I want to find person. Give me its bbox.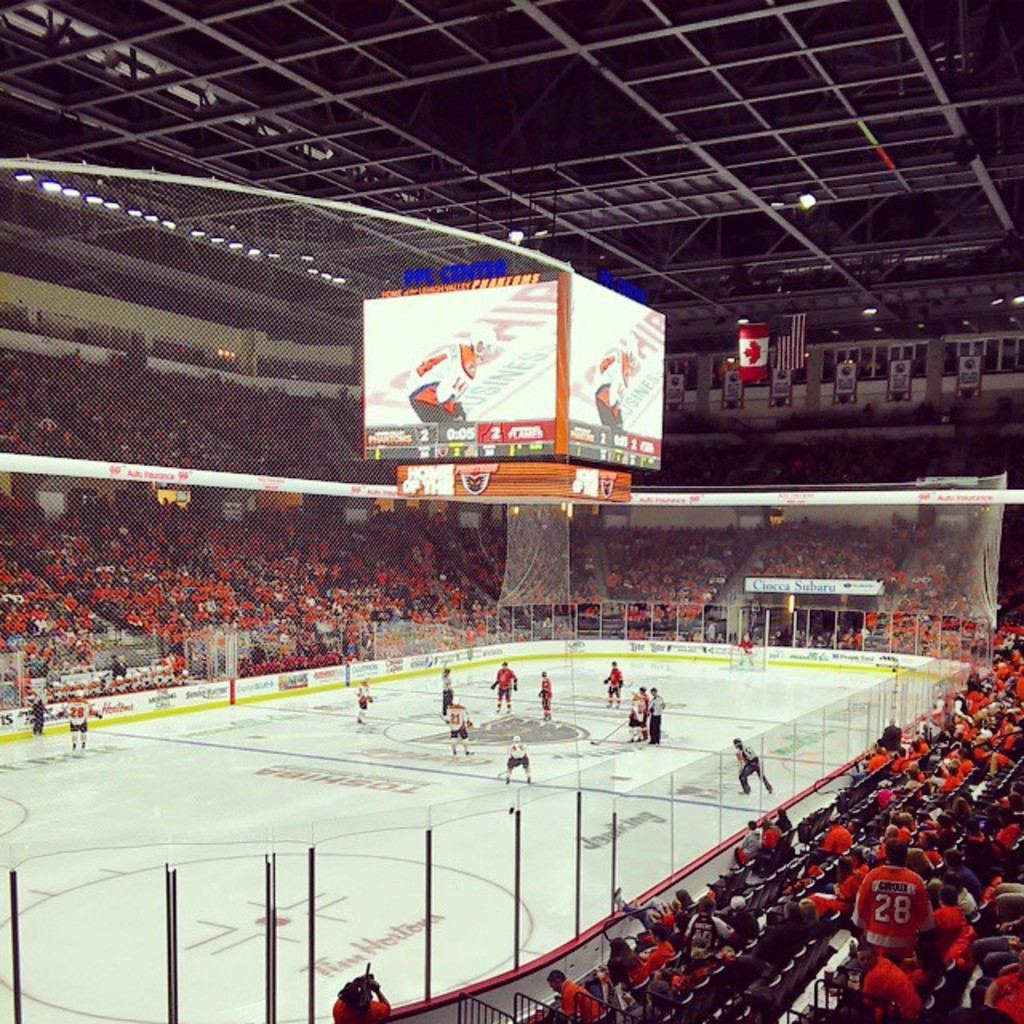
region(624, 688, 648, 742).
